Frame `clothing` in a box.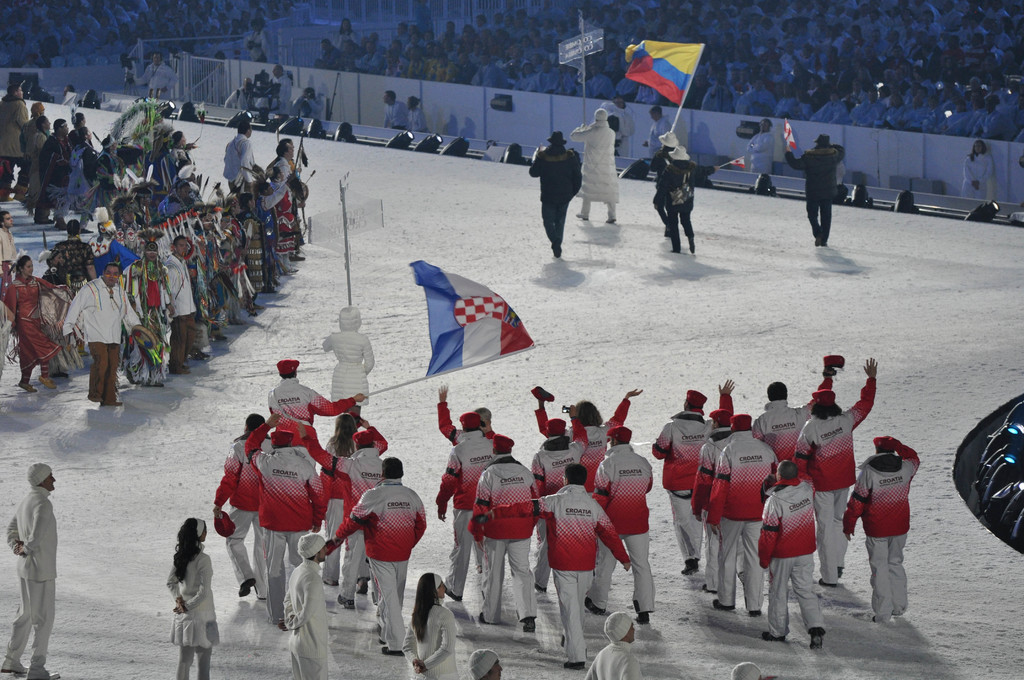
[left=452, top=52, right=462, bottom=58].
